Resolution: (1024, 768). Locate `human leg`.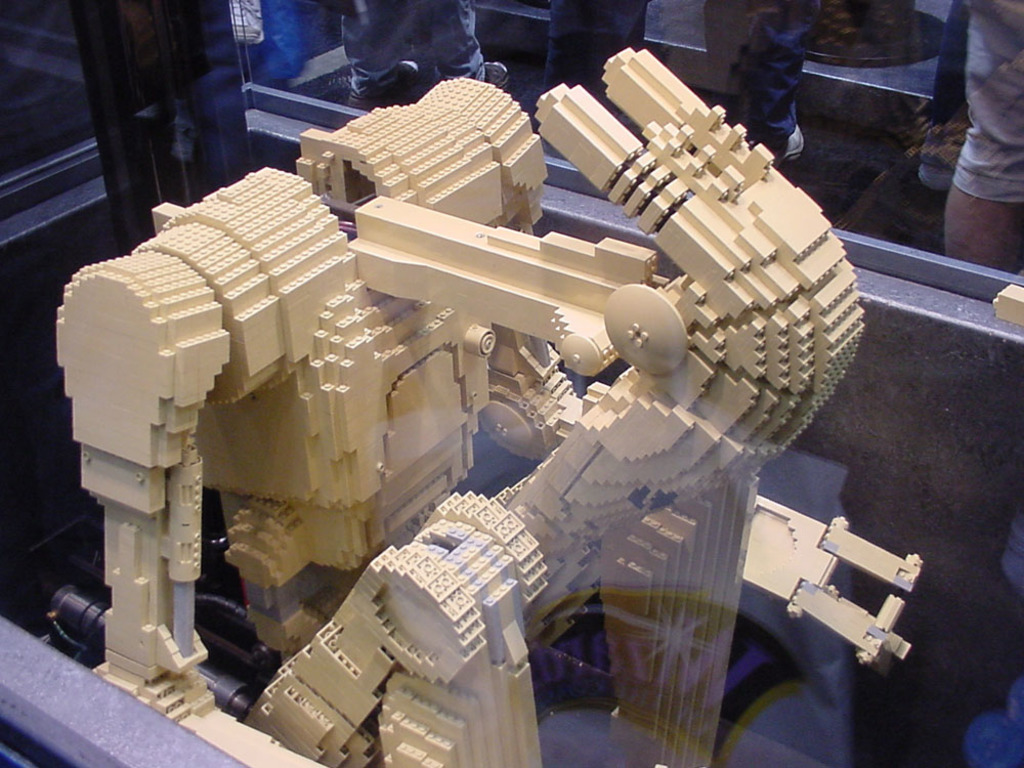
419:2:508:85.
